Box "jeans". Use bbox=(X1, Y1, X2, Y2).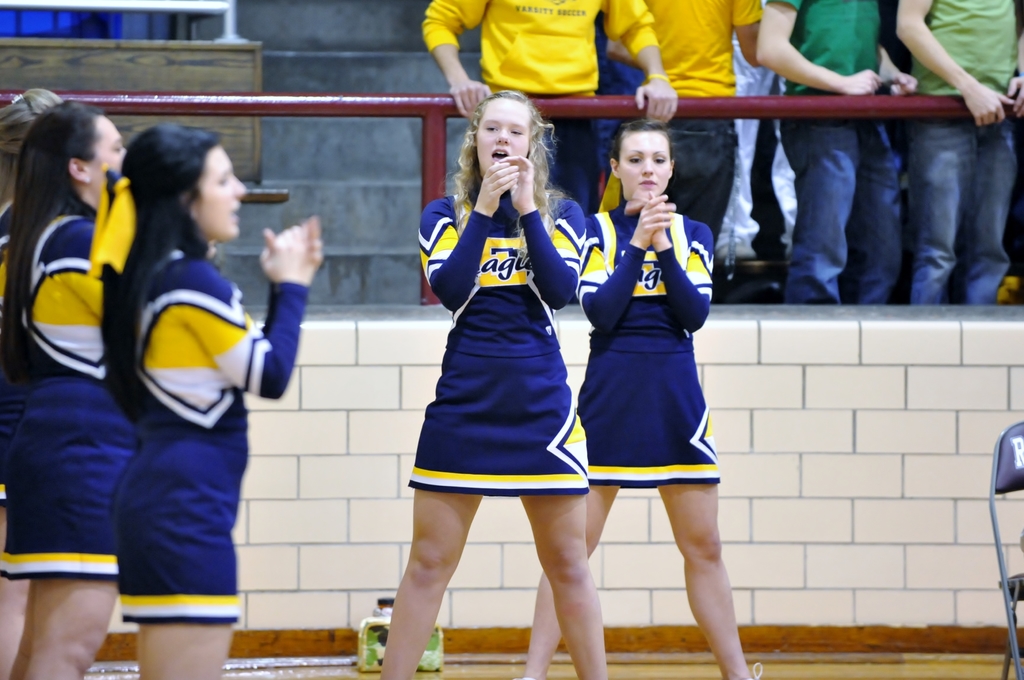
bbox=(774, 117, 901, 321).
